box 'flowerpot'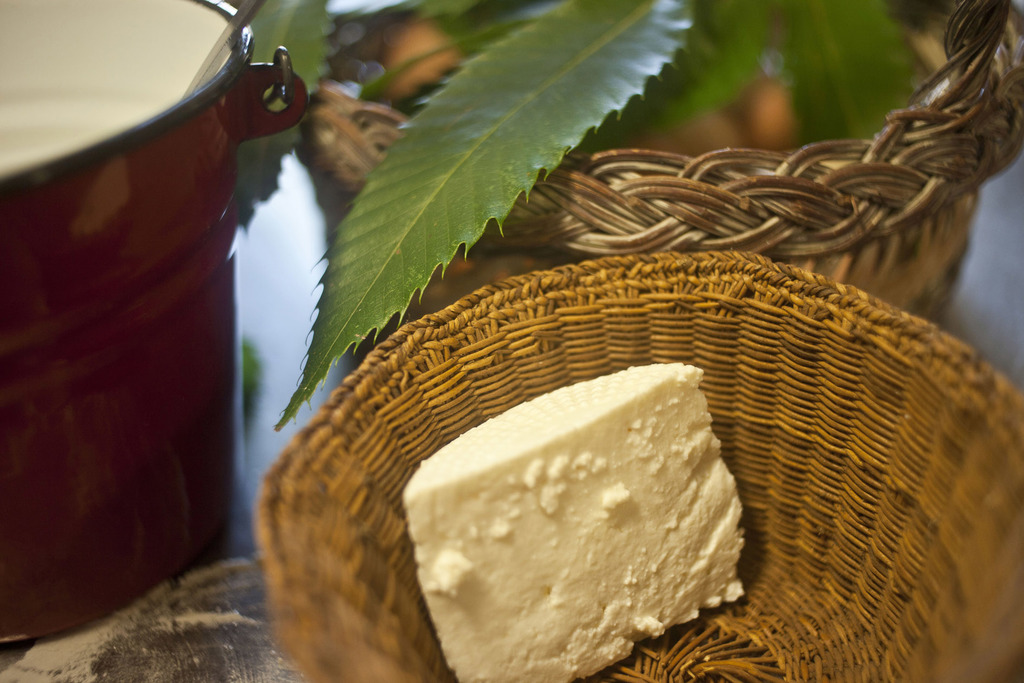
BBox(286, 0, 1023, 329)
